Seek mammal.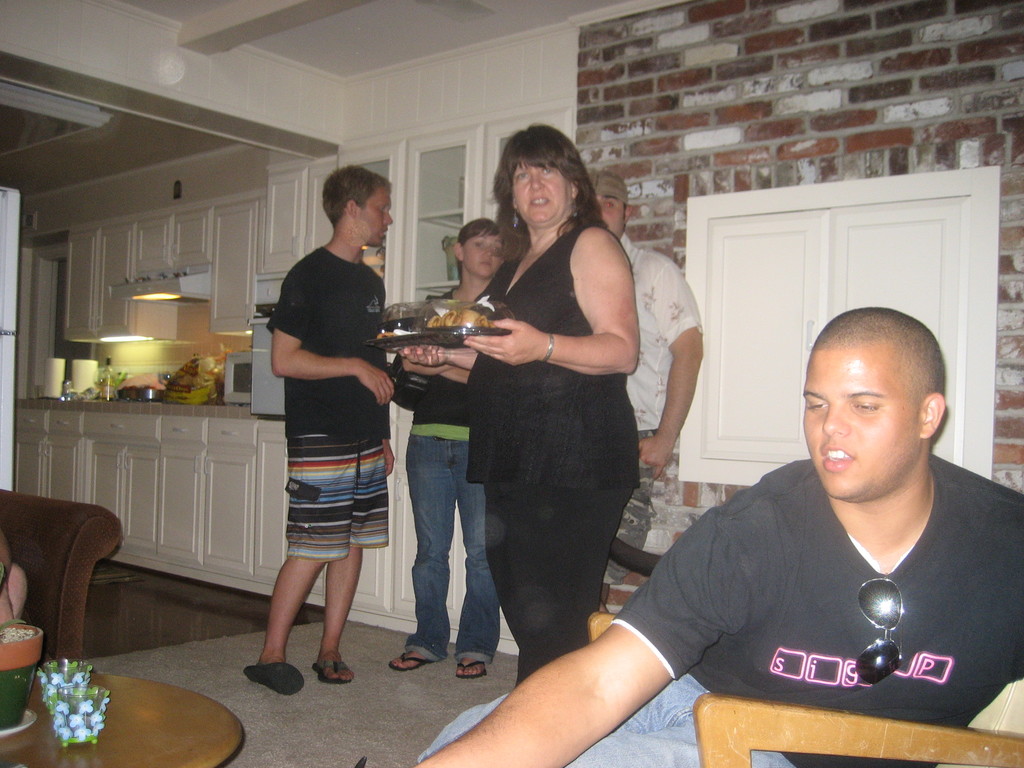
{"left": 582, "top": 168, "right": 701, "bottom": 614}.
